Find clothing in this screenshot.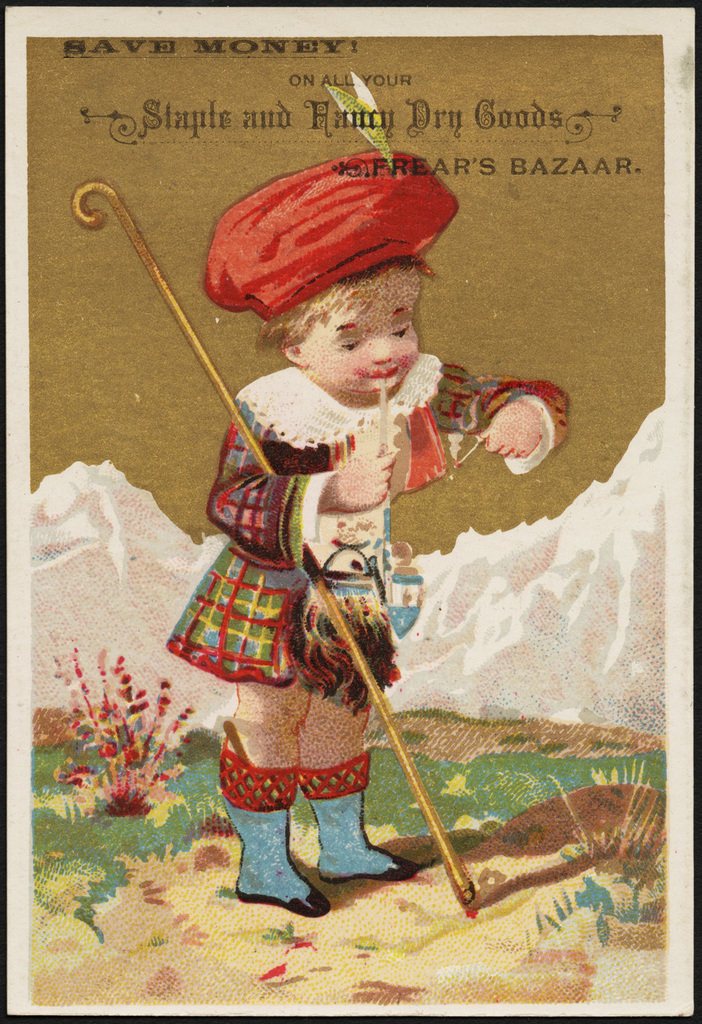
The bounding box for clothing is (left=199, top=137, right=458, bottom=326).
